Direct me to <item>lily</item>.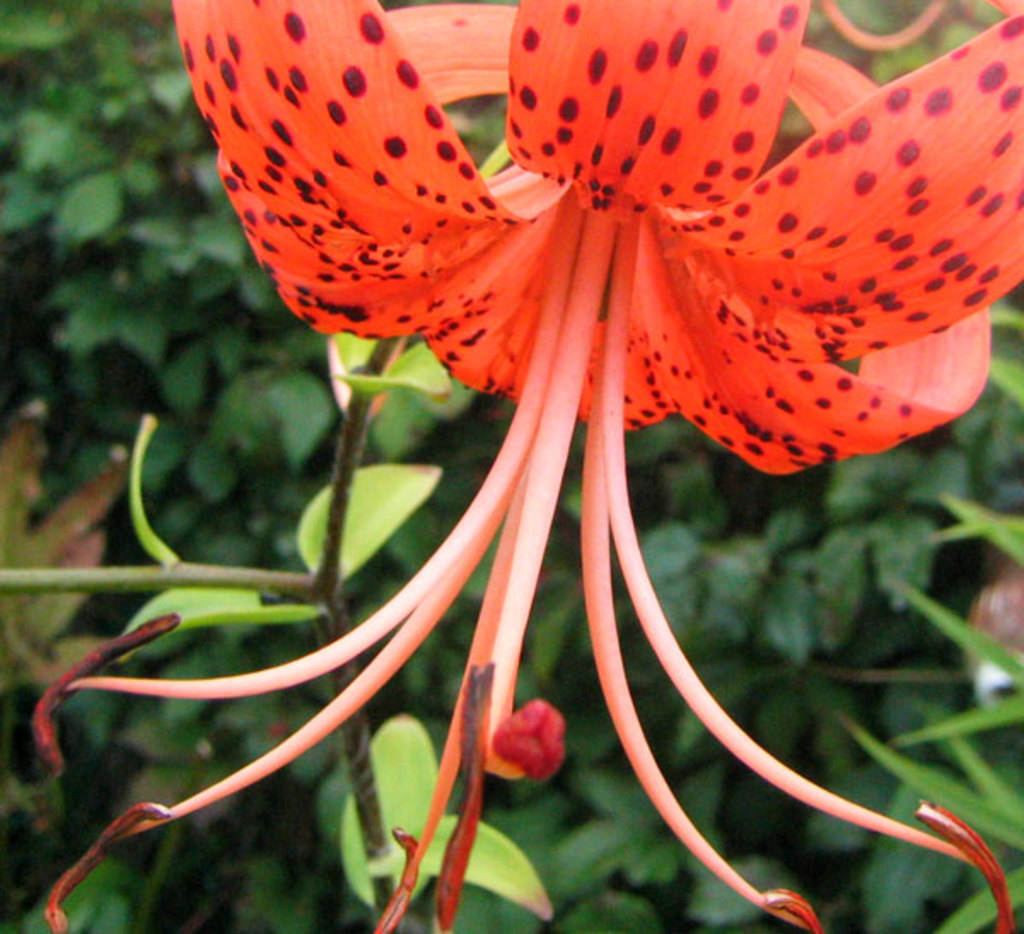
Direction: l=27, t=0, r=1022, b=932.
